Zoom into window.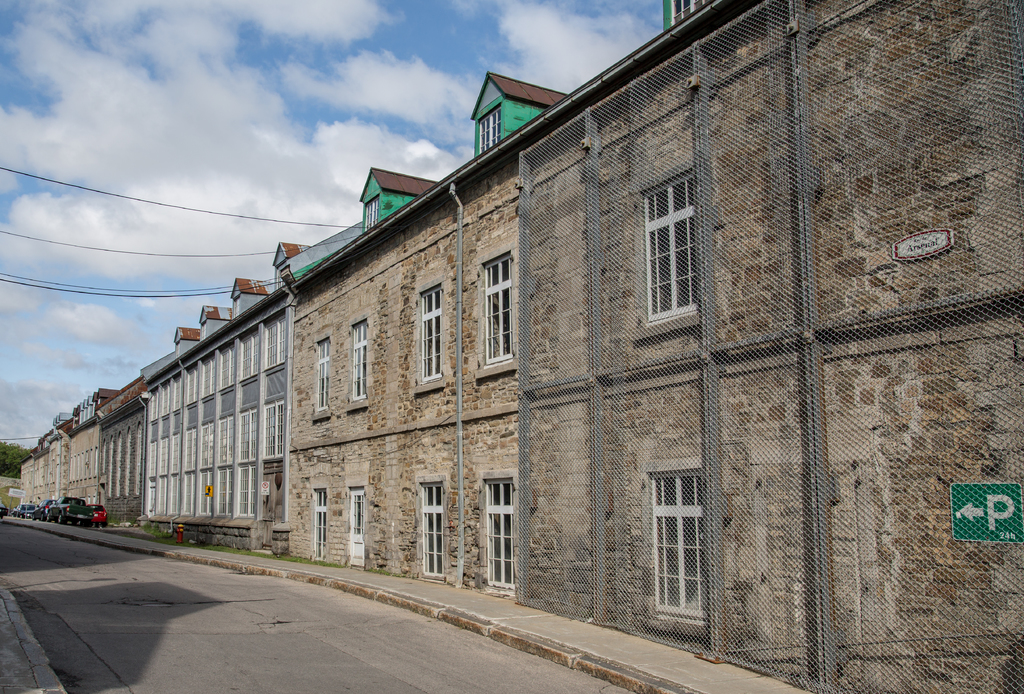
Zoom target: bbox=(307, 487, 325, 558).
